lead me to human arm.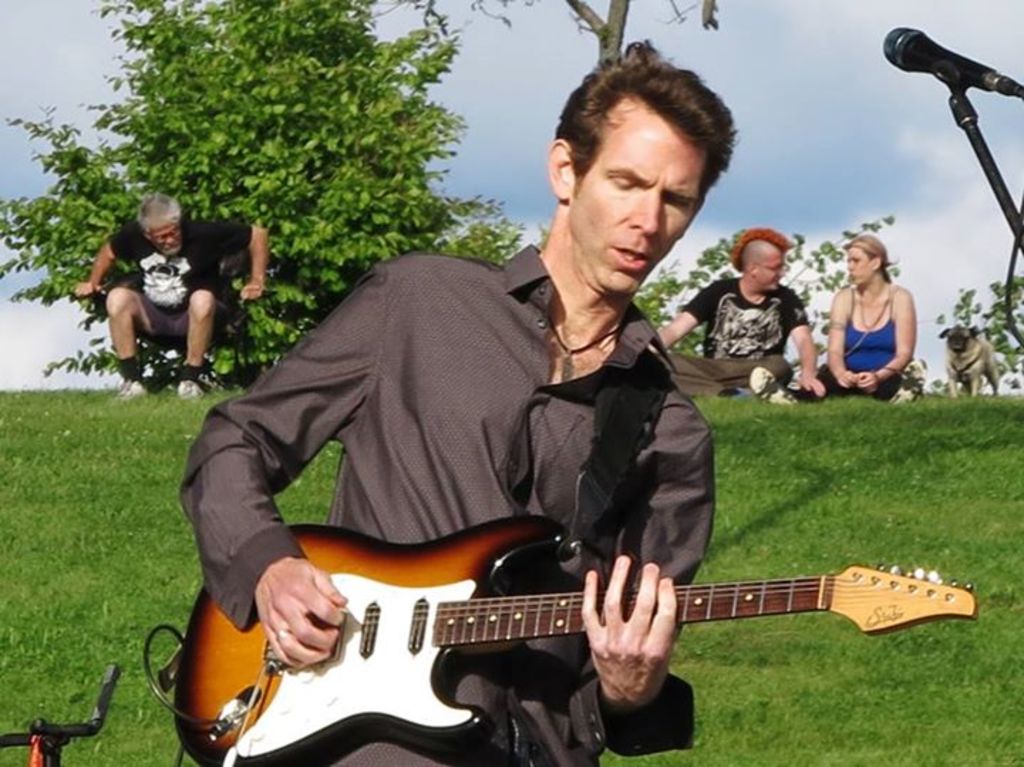
Lead to left=794, top=296, right=852, bottom=403.
